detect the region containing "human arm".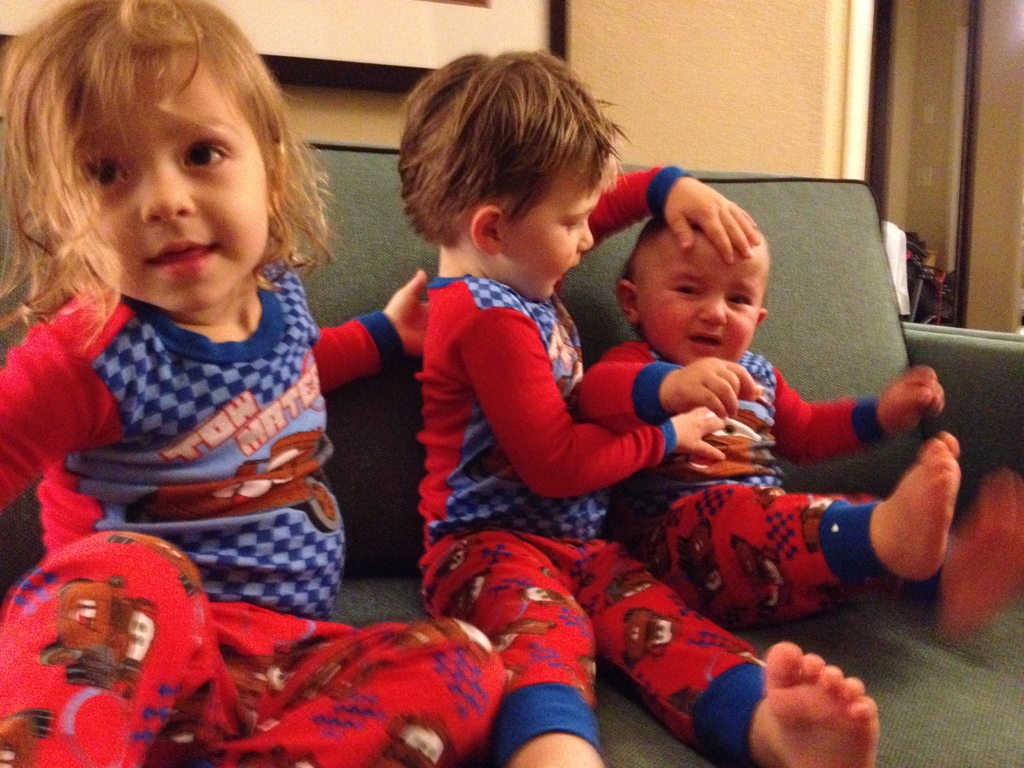
<bbox>0, 289, 120, 514</bbox>.
